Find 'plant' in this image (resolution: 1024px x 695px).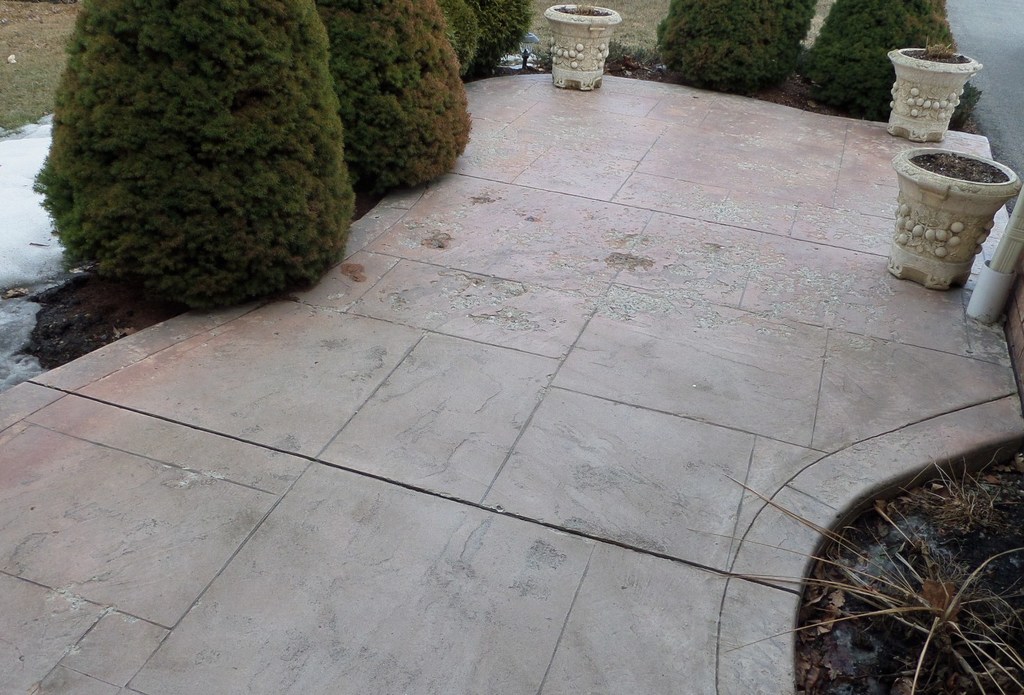
[655, 0, 815, 79].
